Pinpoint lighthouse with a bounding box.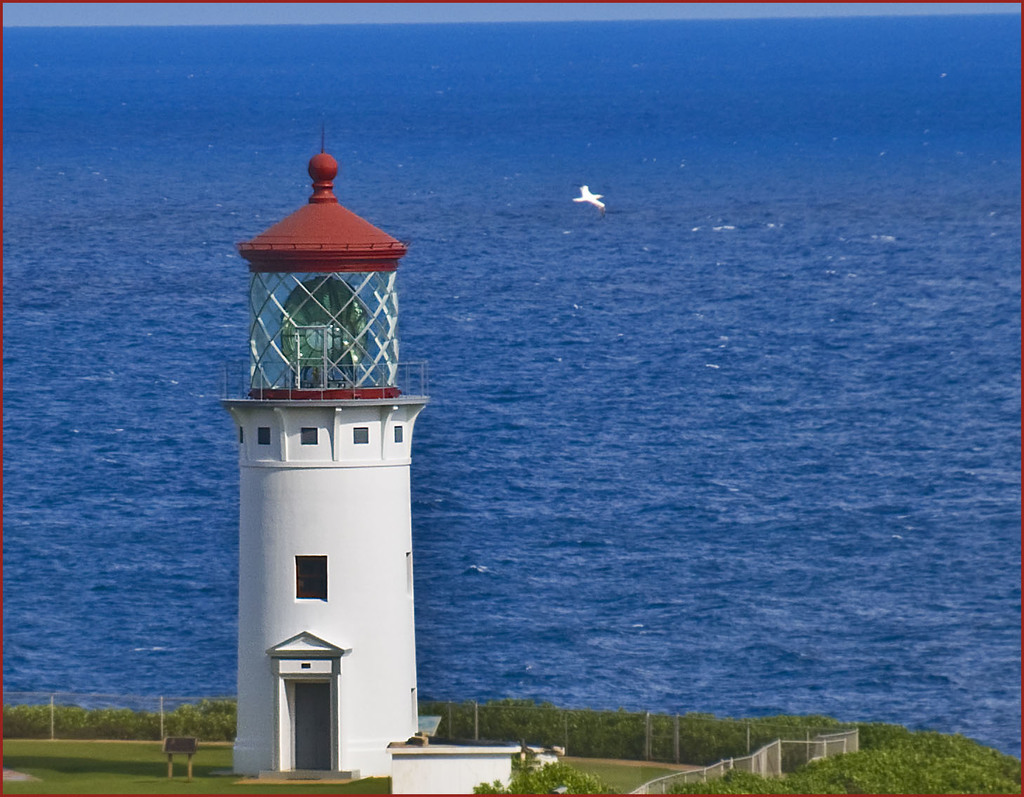
<box>206,140,446,796</box>.
